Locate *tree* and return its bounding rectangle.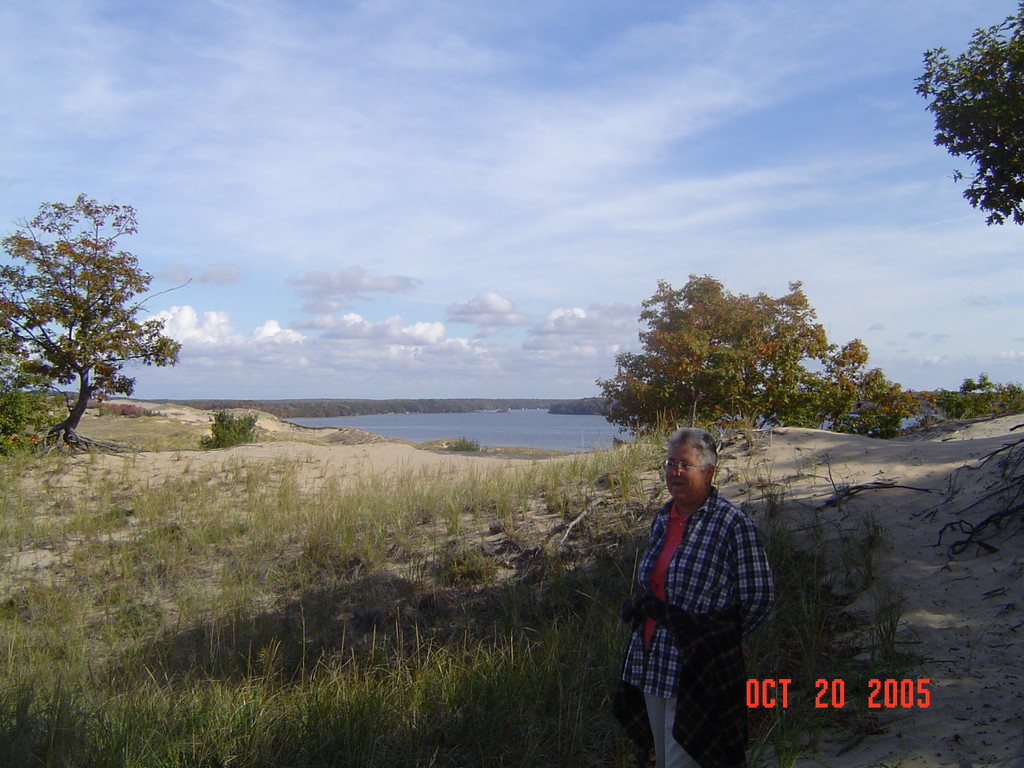
{"x1": 913, "y1": 3, "x2": 1023, "y2": 223}.
